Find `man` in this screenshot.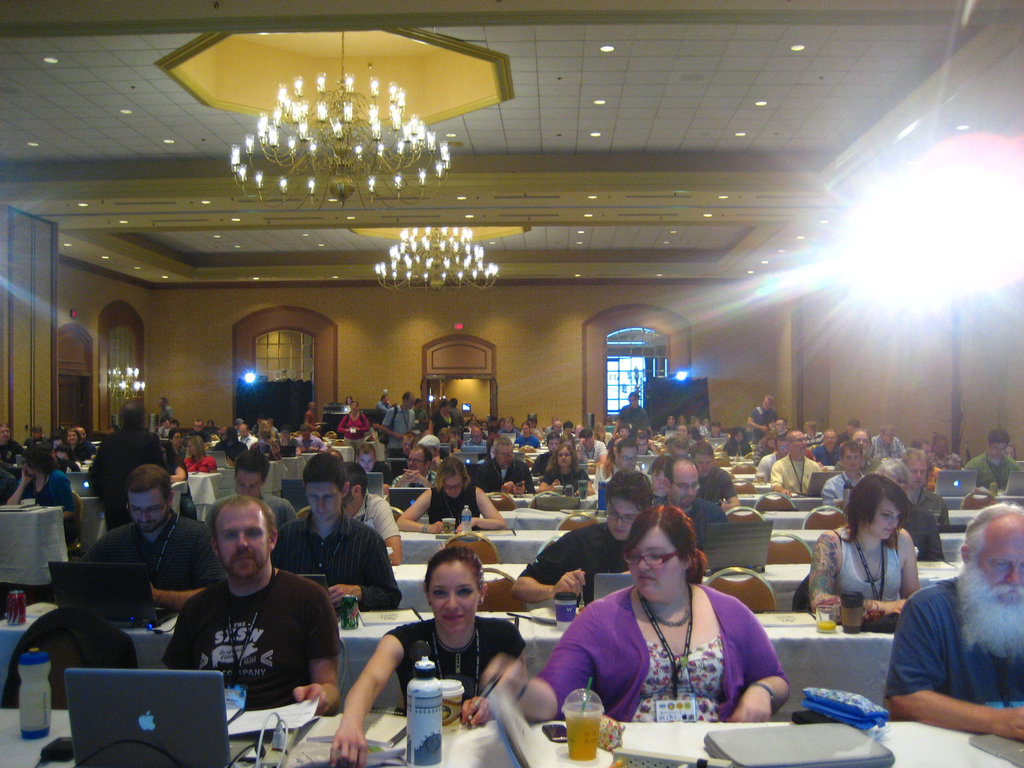
The bounding box for `man` is left=0, top=421, right=25, bottom=466.
